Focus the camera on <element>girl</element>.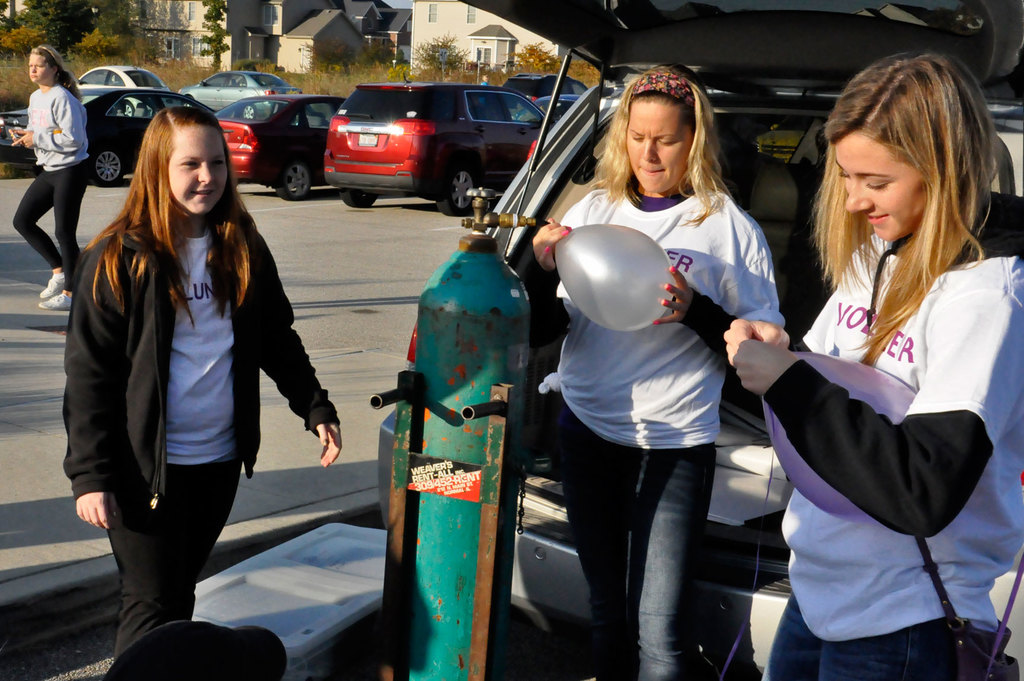
Focus region: region(9, 45, 95, 310).
